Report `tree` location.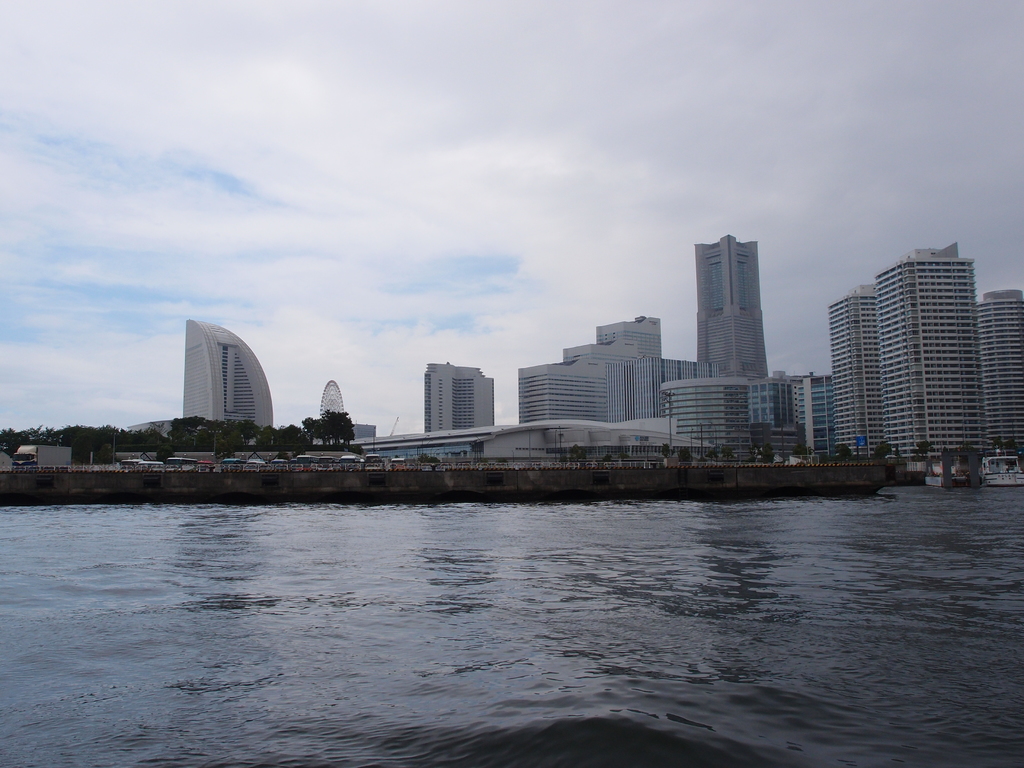
Report: 840 444 847 456.
